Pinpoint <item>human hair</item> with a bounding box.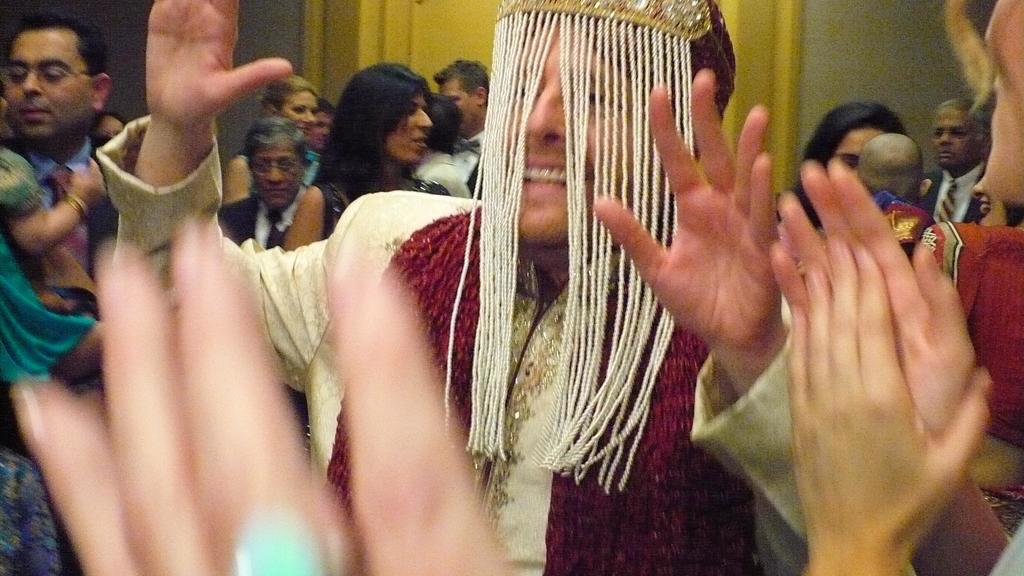
[311, 97, 337, 120].
